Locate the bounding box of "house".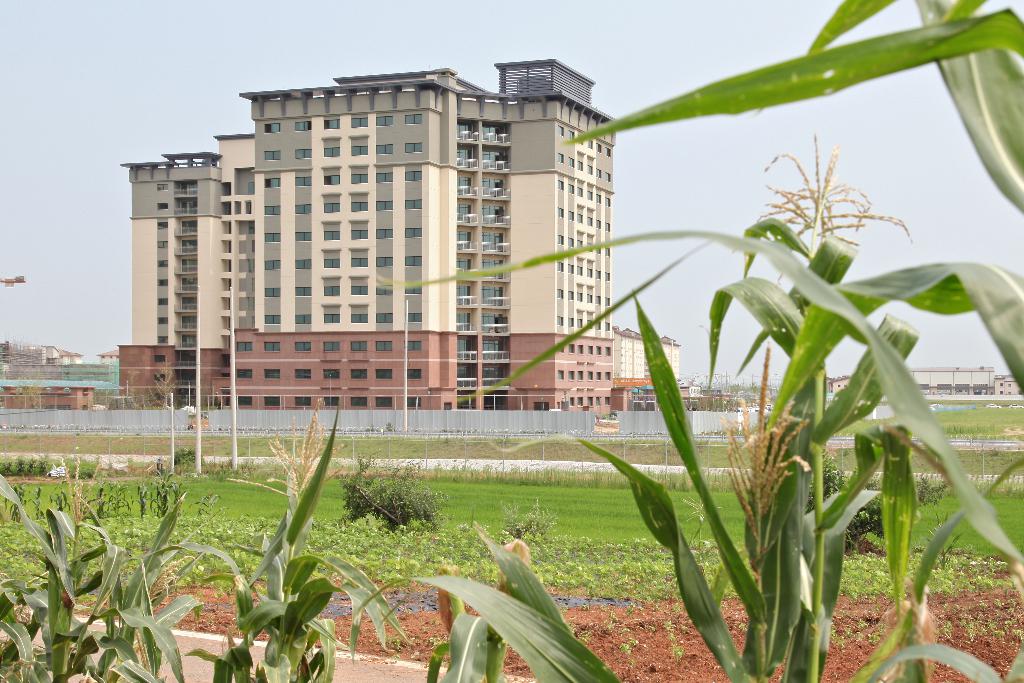
Bounding box: x1=666, y1=390, x2=748, y2=425.
